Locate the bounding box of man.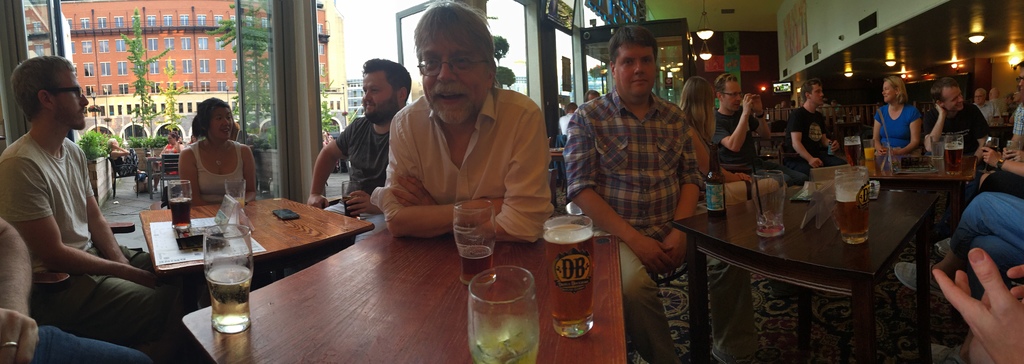
Bounding box: bbox=(303, 53, 418, 236).
